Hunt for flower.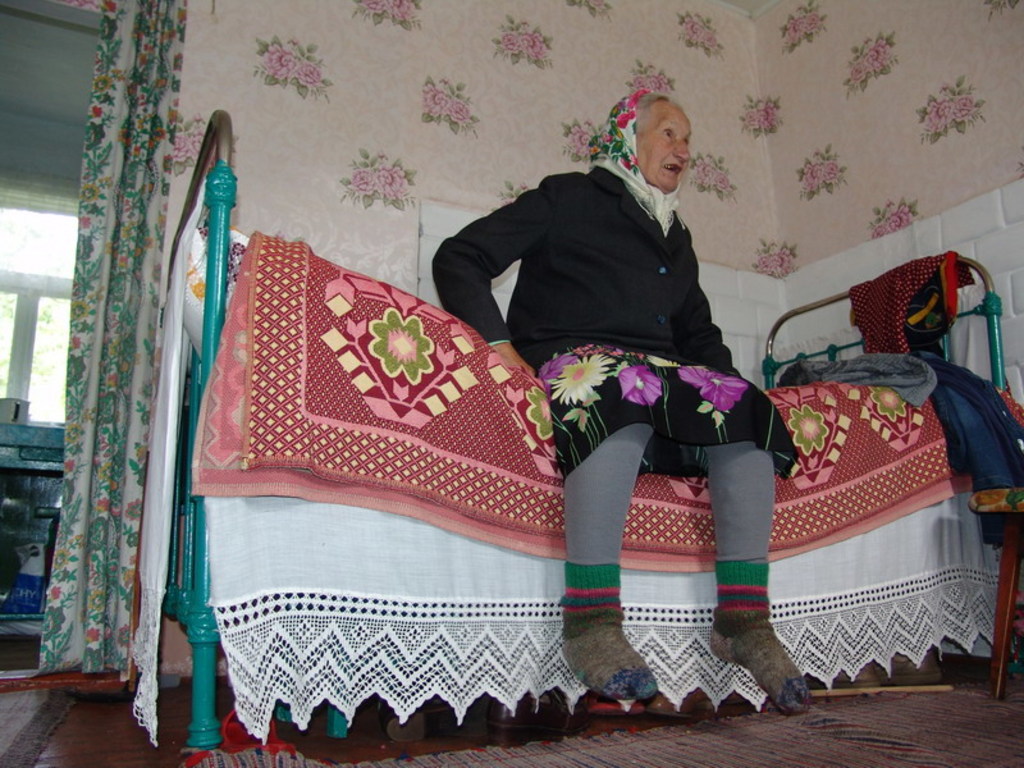
Hunted down at [x1=172, y1=123, x2=241, y2=170].
